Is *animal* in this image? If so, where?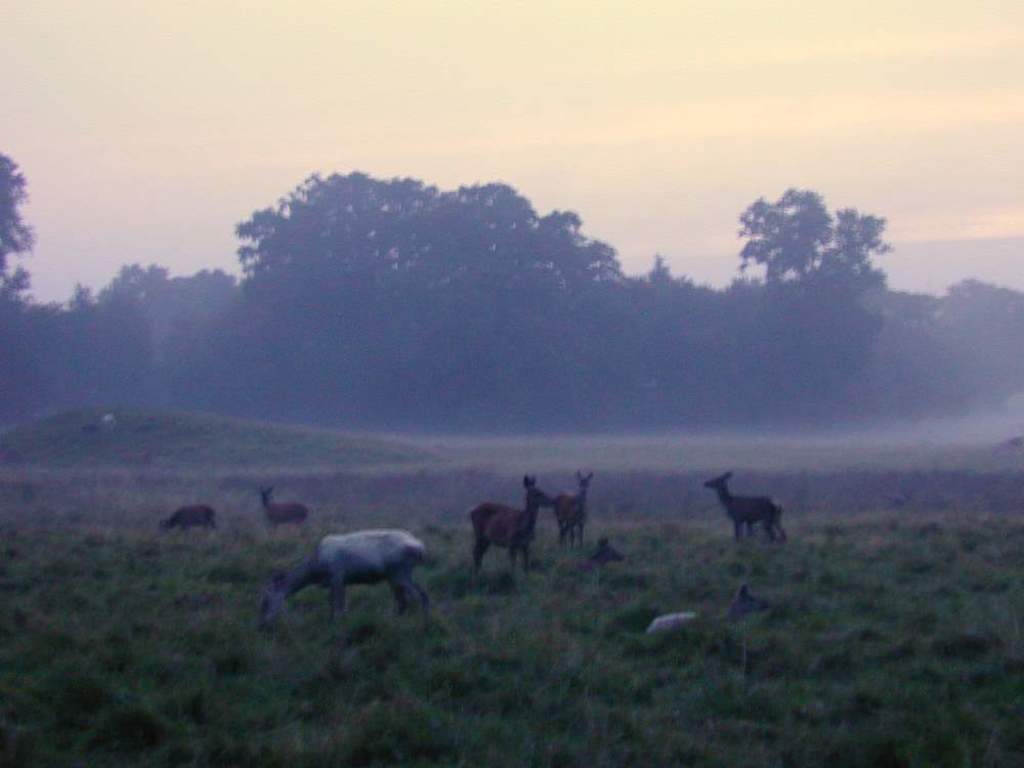
Yes, at [472, 476, 557, 581].
